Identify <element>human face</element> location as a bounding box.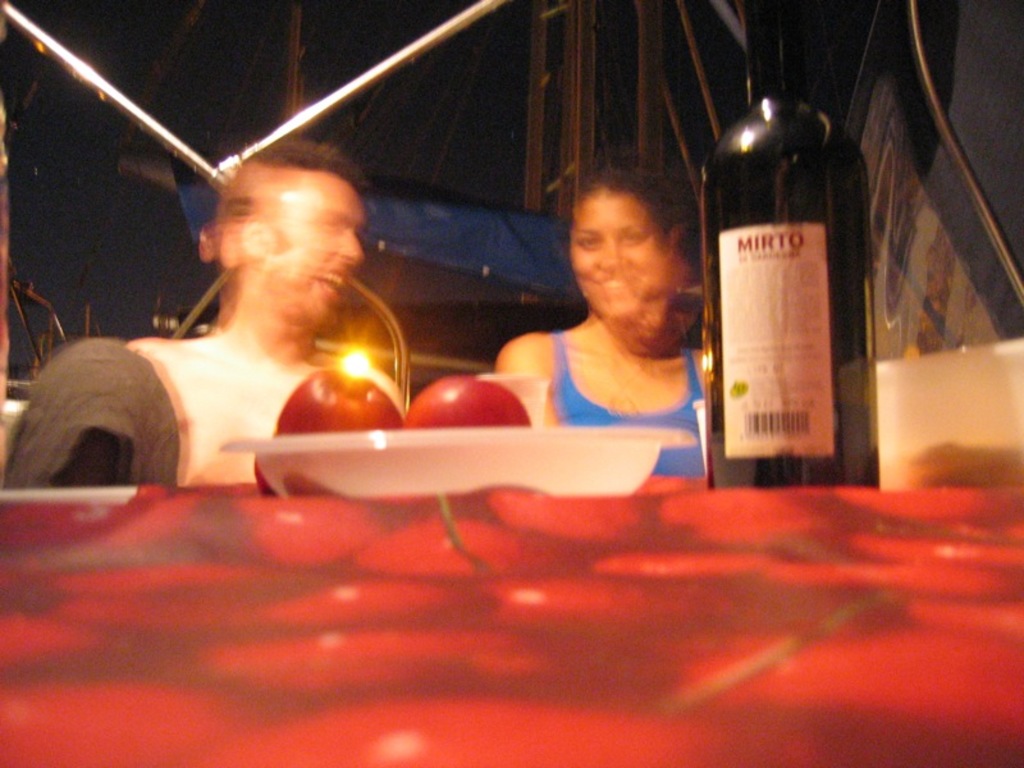
{"x1": 561, "y1": 179, "x2": 663, "y2": 324}.
